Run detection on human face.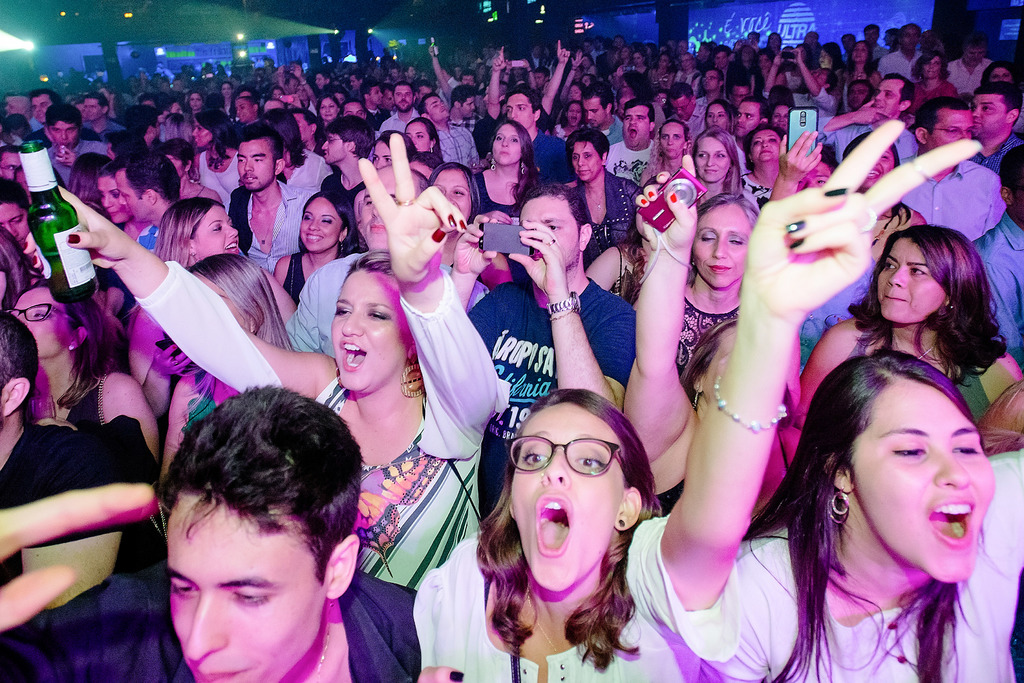
Result: Rect(404, 121, 431, 151).
